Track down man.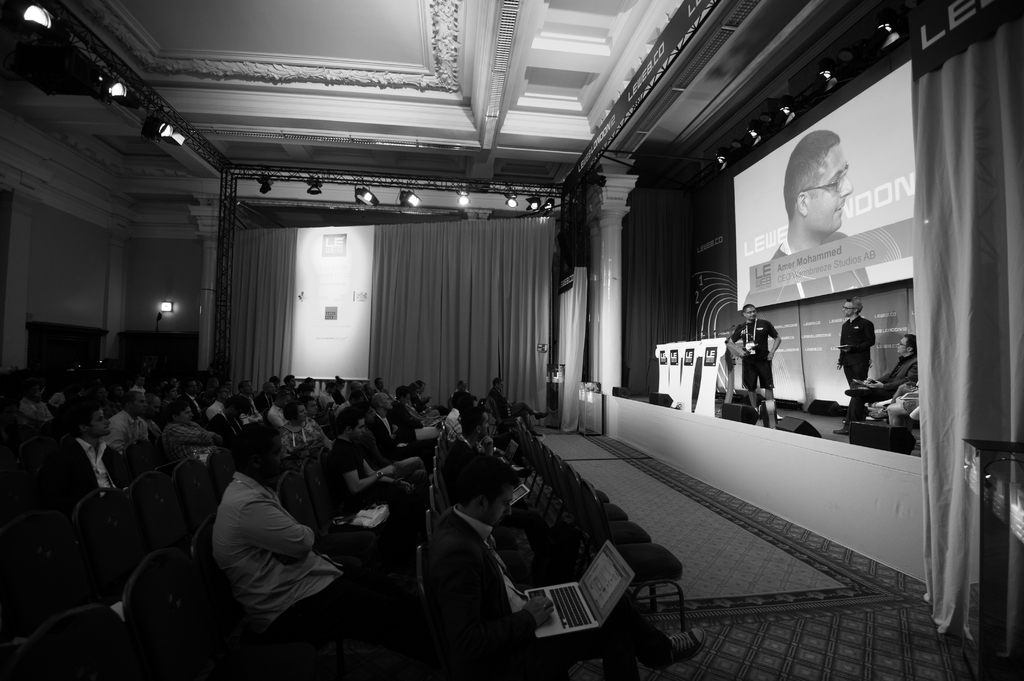
Tracked to crop(429, 410, 512, 496).
